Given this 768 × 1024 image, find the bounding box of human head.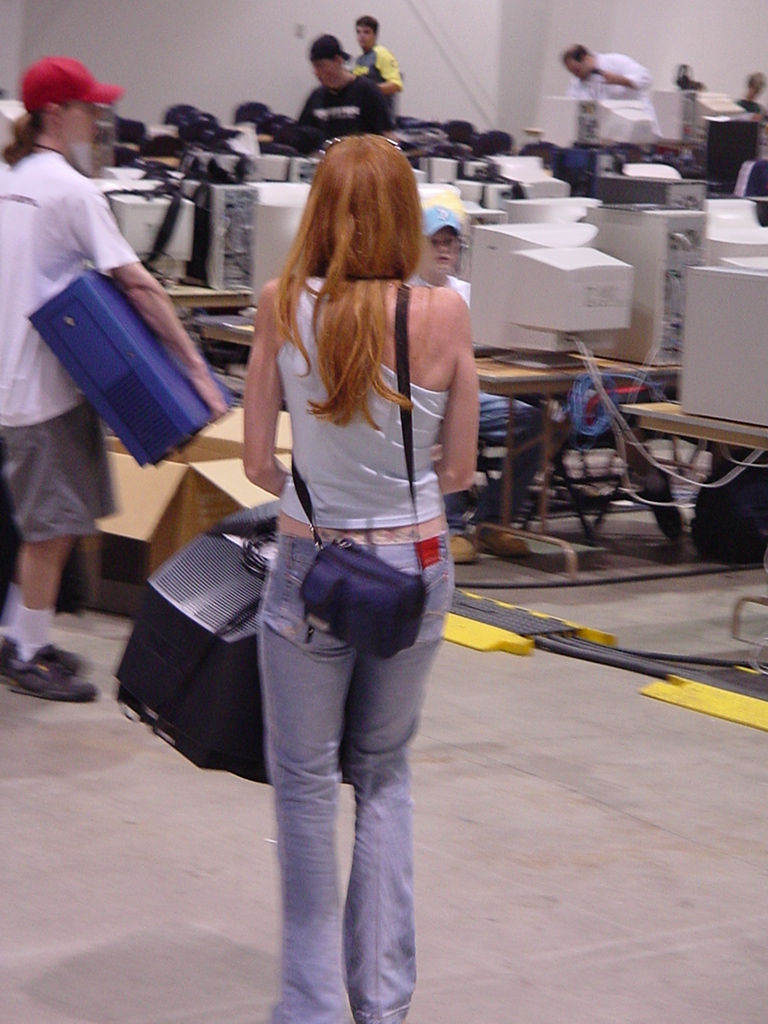
<box>310,33,349,89</box>.
